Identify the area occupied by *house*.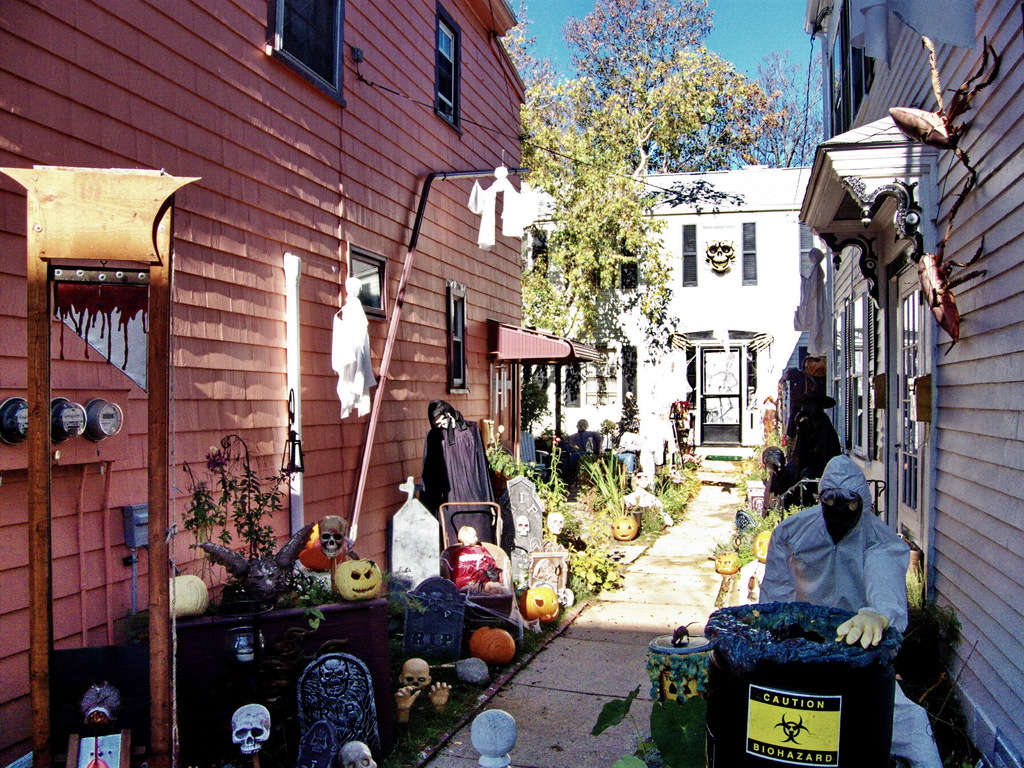
Area: crop(531, 166, 819, 474).
